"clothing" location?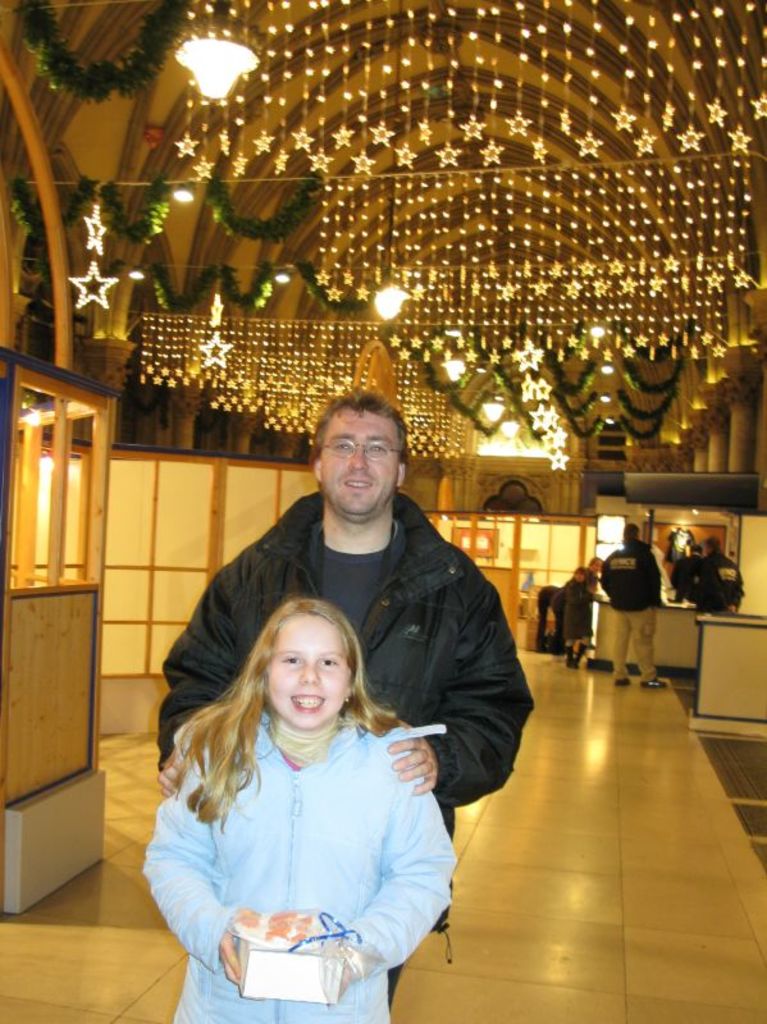
(682,558,761,612)
